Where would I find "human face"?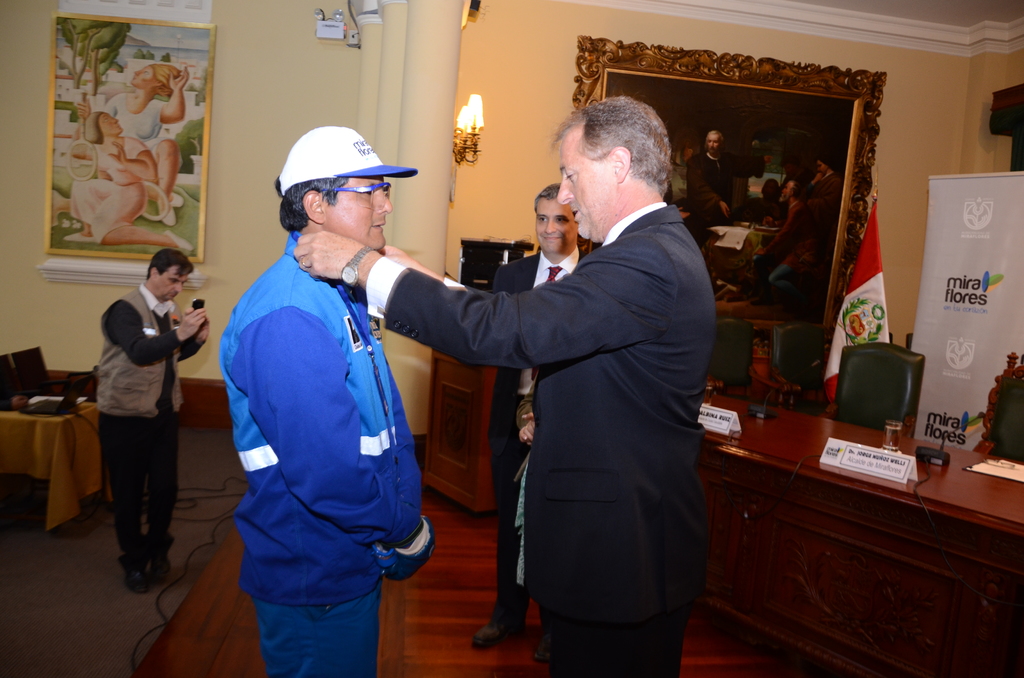
At 533,197,582,254.
